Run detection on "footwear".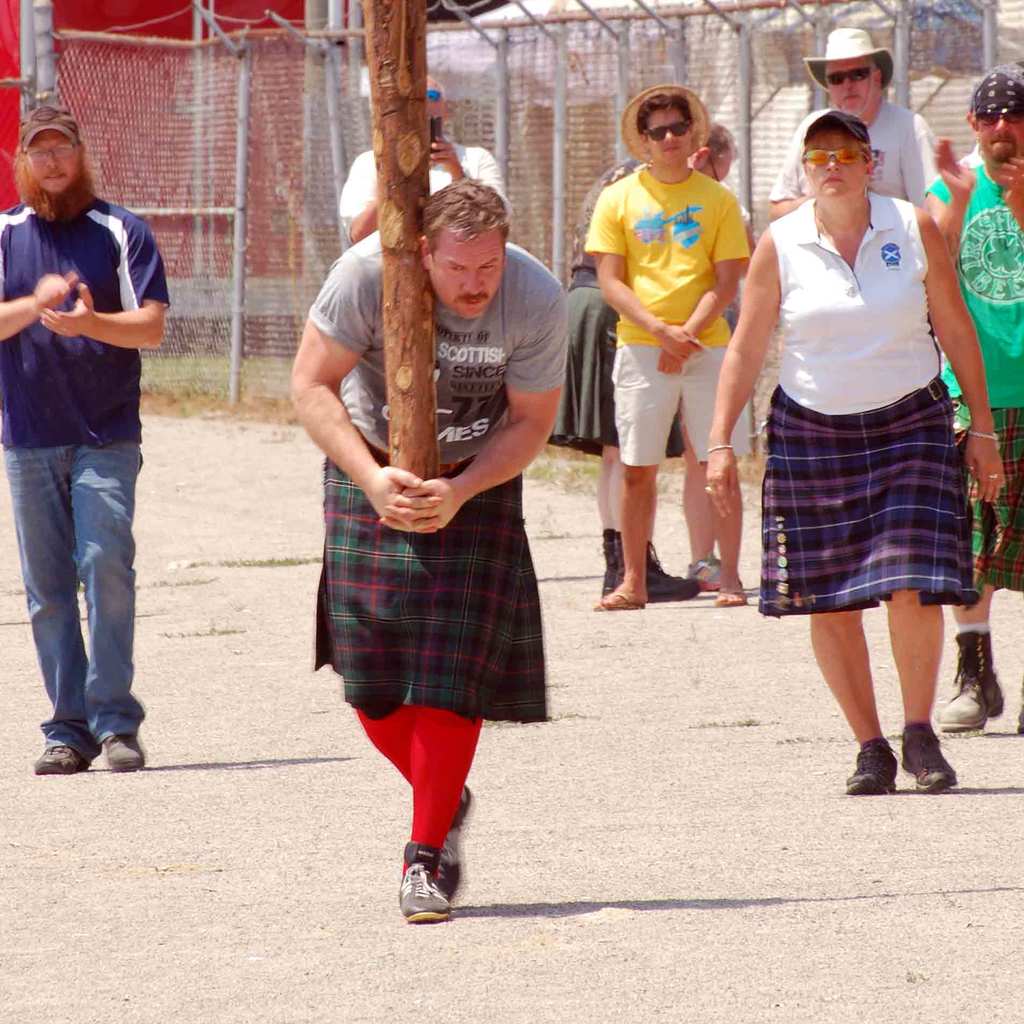
Result: l=716, t=586, r=748, b=607.
